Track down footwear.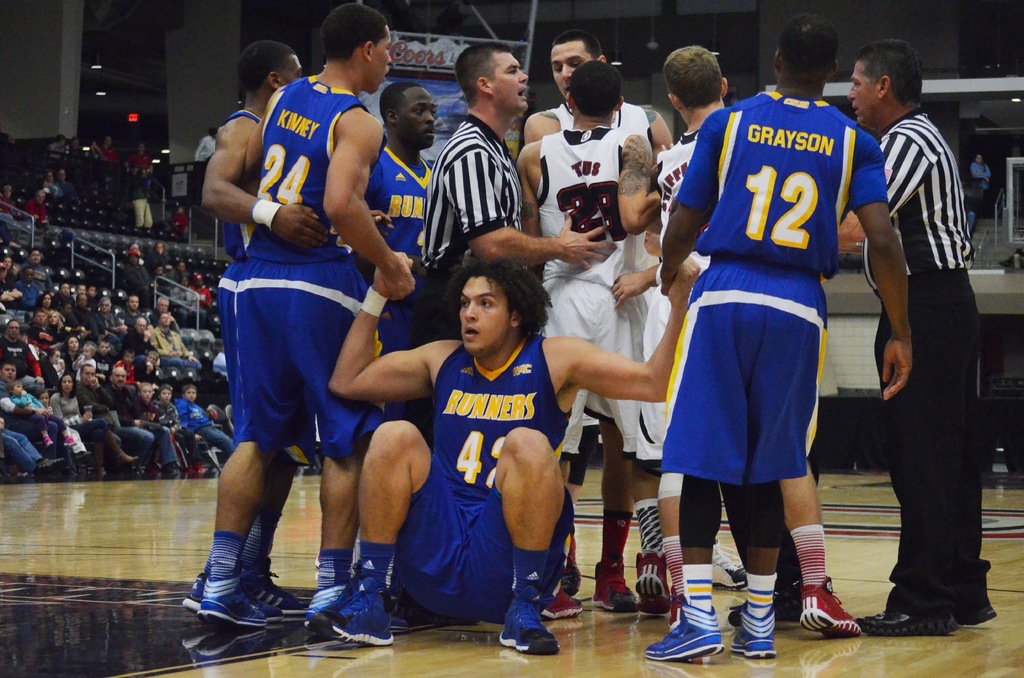
Tracked to box(793, 589, 862, 638).
